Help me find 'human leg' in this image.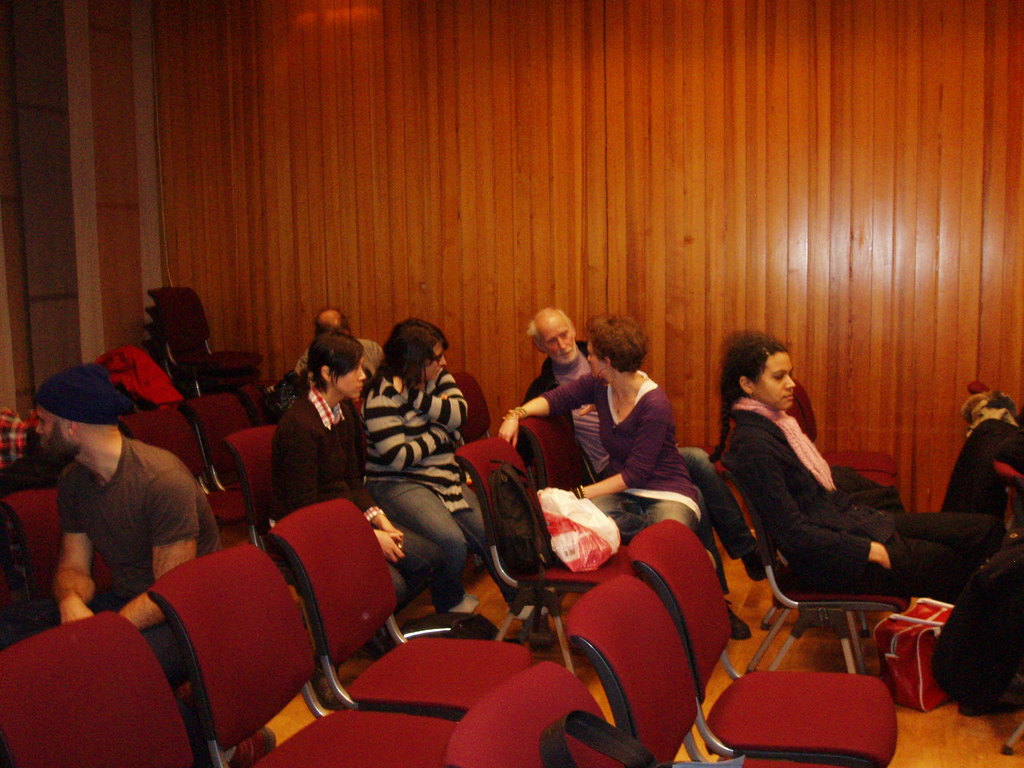
Found it: detection(677, 444, 766, 582).
